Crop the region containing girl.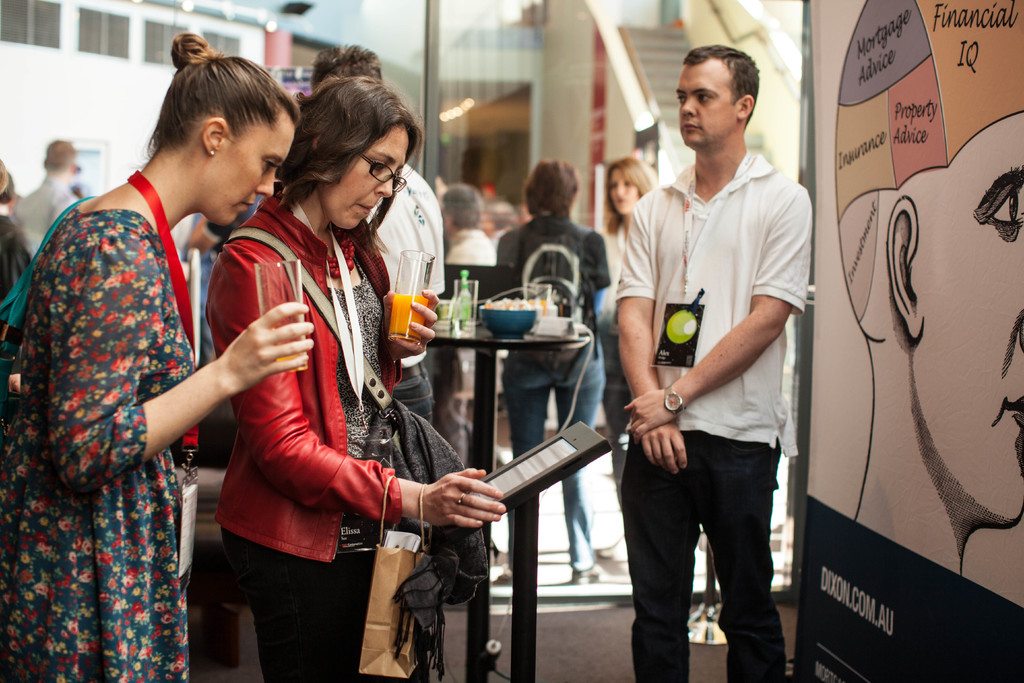
Crop region: [left=0, top=31, right=314, bottom=679].
